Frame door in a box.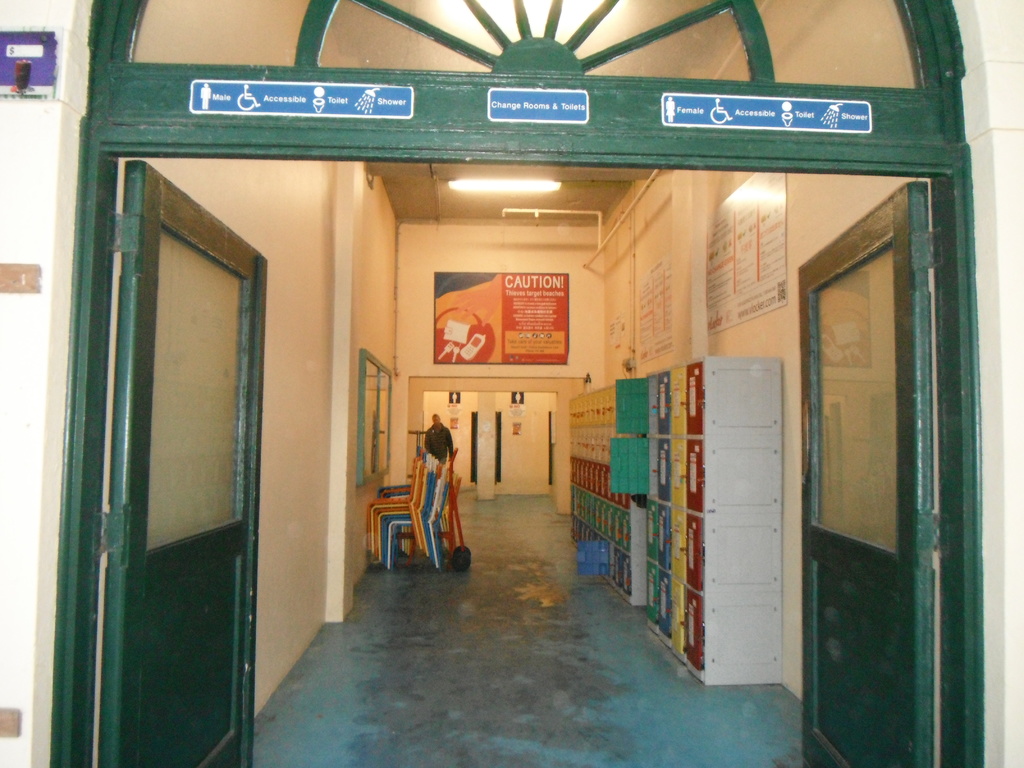
796 177 936 767.
